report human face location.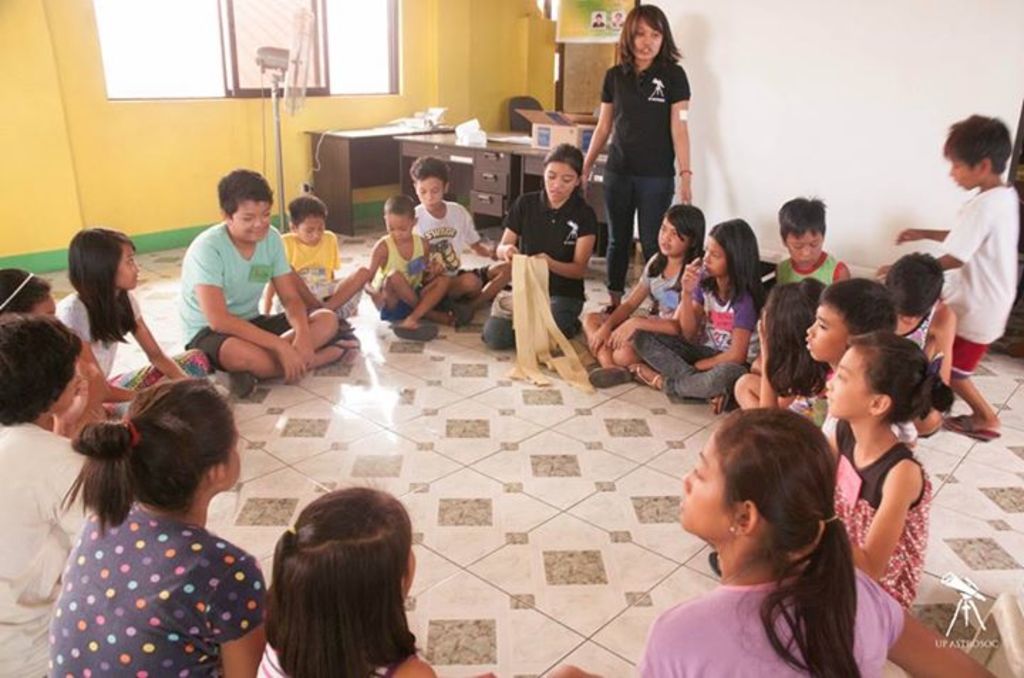
Report: BBox(542, 162, 579, 206).
